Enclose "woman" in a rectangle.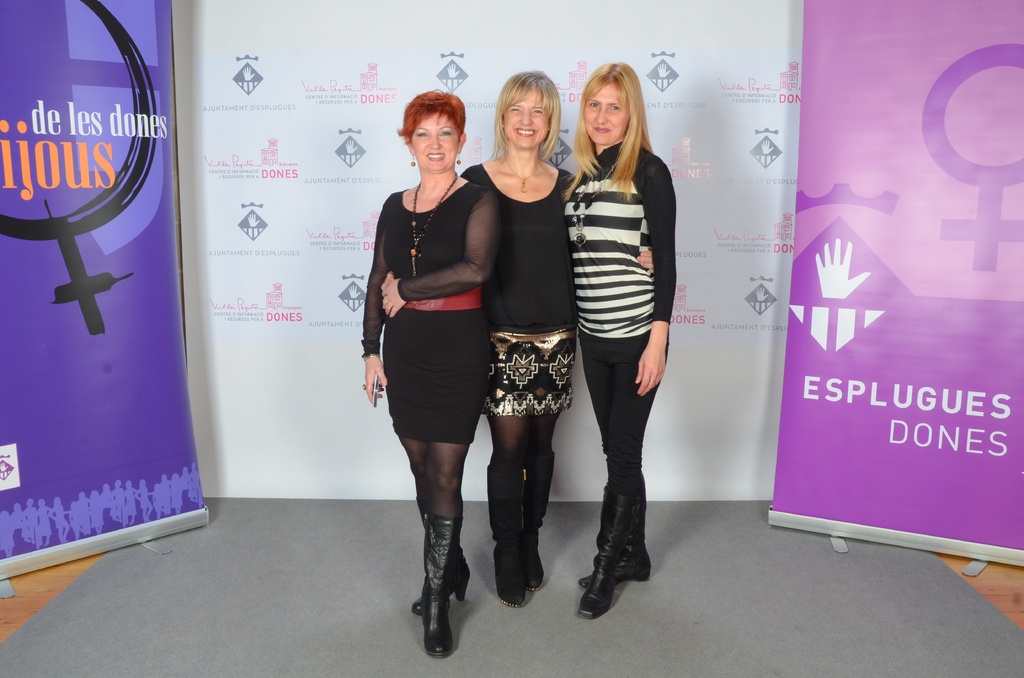
bbox=(564, 60, 676, 622).
